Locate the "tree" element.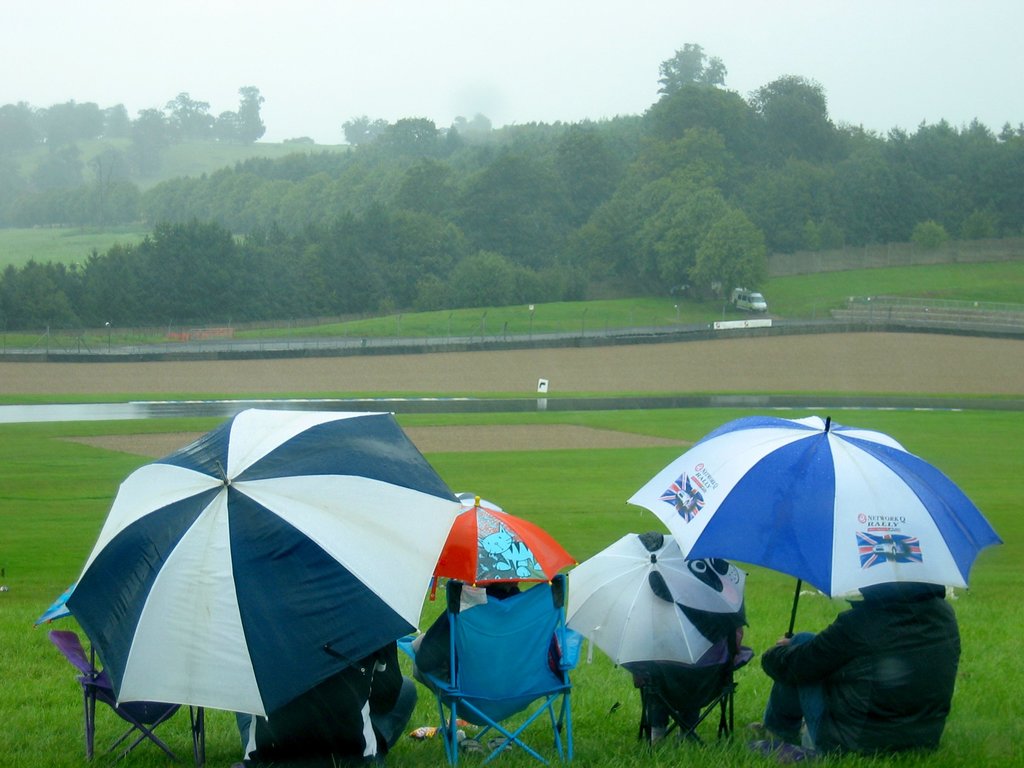
Element bbox: region(747, 70, 844, 150).
